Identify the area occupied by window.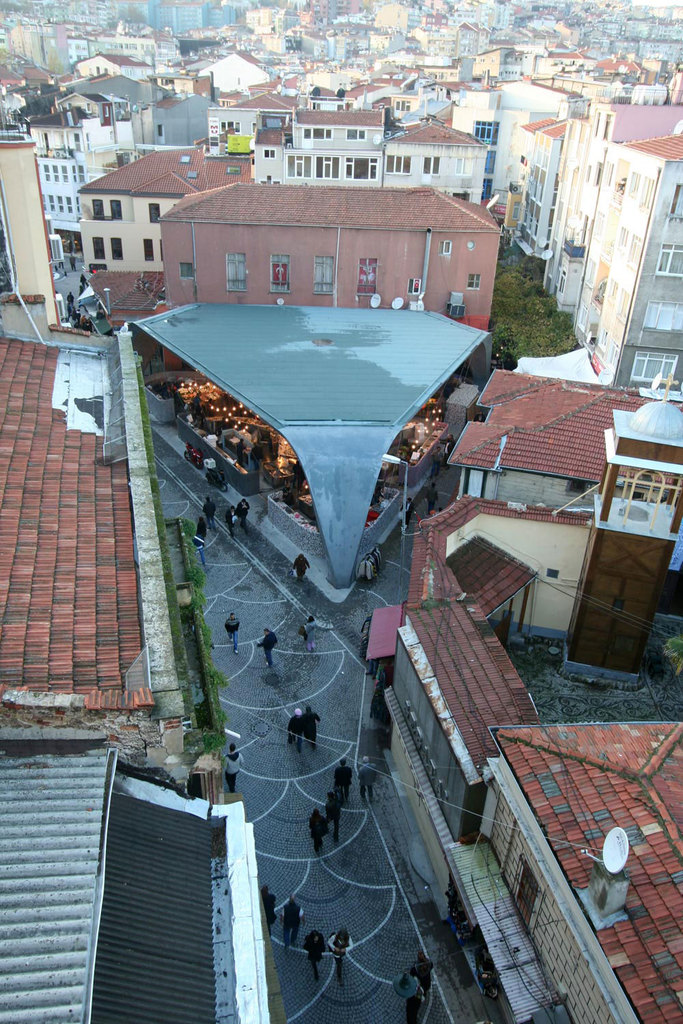
Area: box=[94, 200, 104, 228].
